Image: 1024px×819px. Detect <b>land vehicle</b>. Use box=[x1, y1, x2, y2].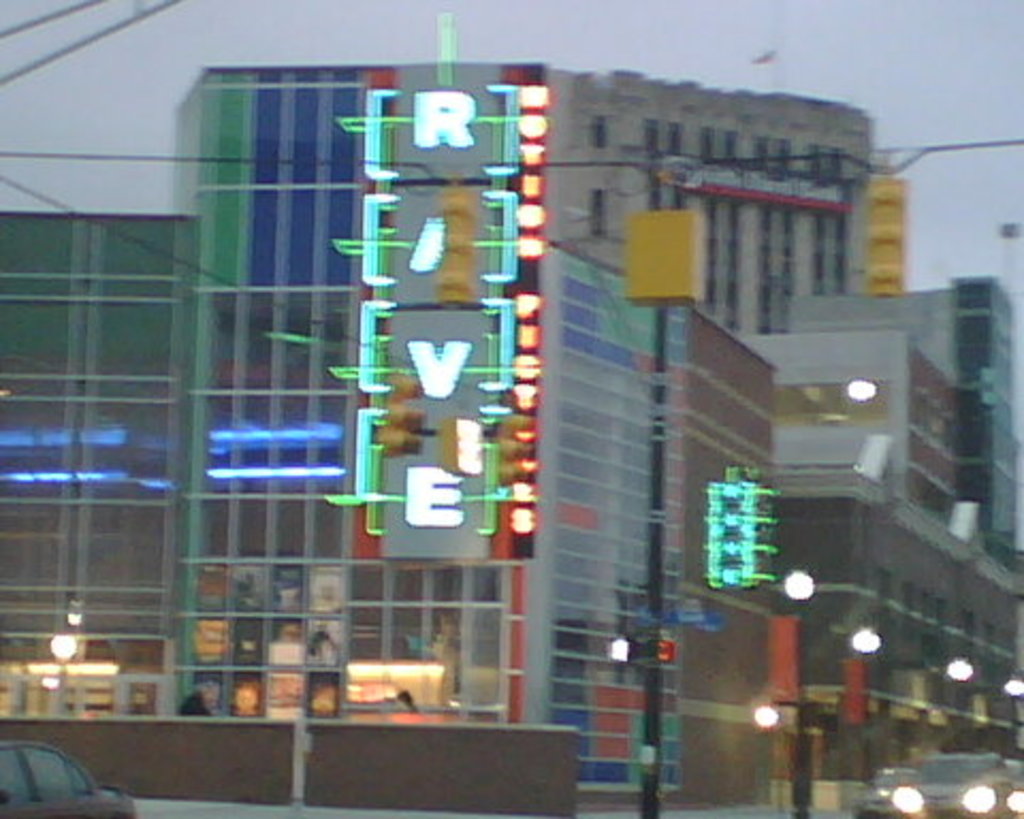
box=[1007, 759, 1022, 817].
